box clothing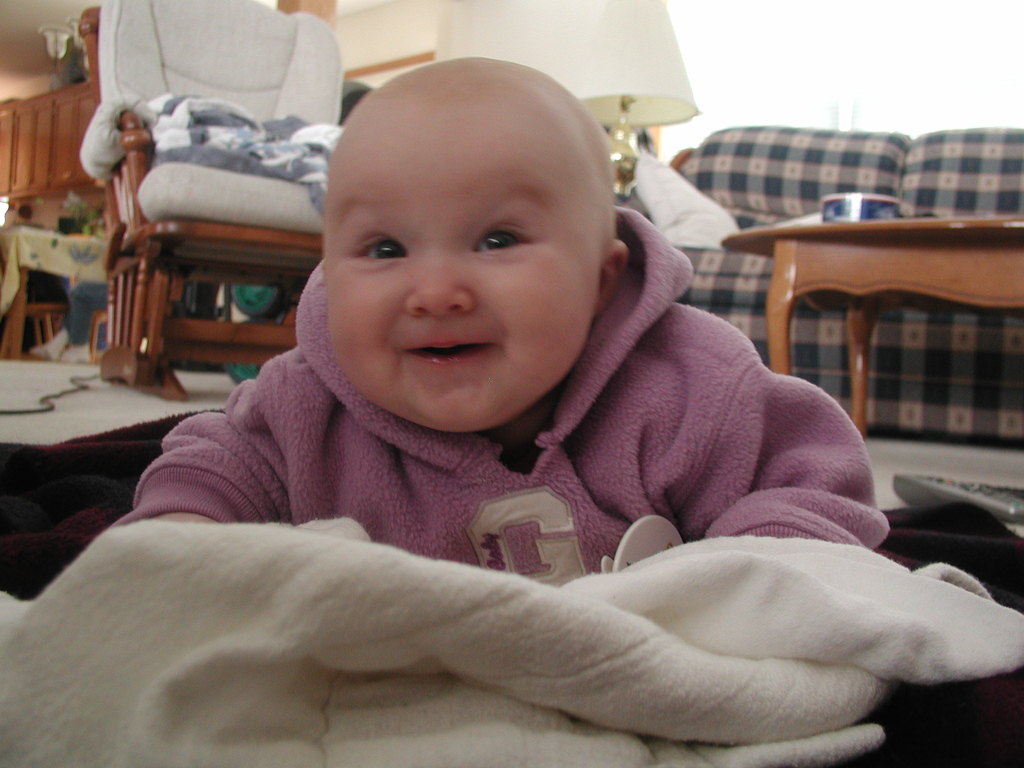
131 257 888 596
